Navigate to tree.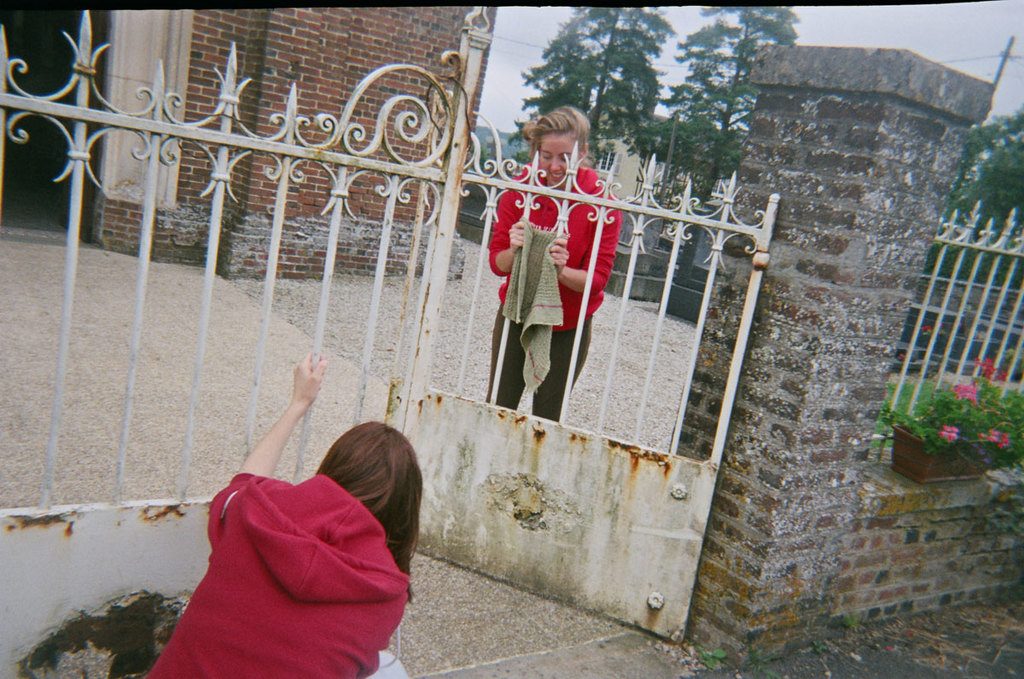
Navigation target: bbox=[503, 6, 679, 174].
